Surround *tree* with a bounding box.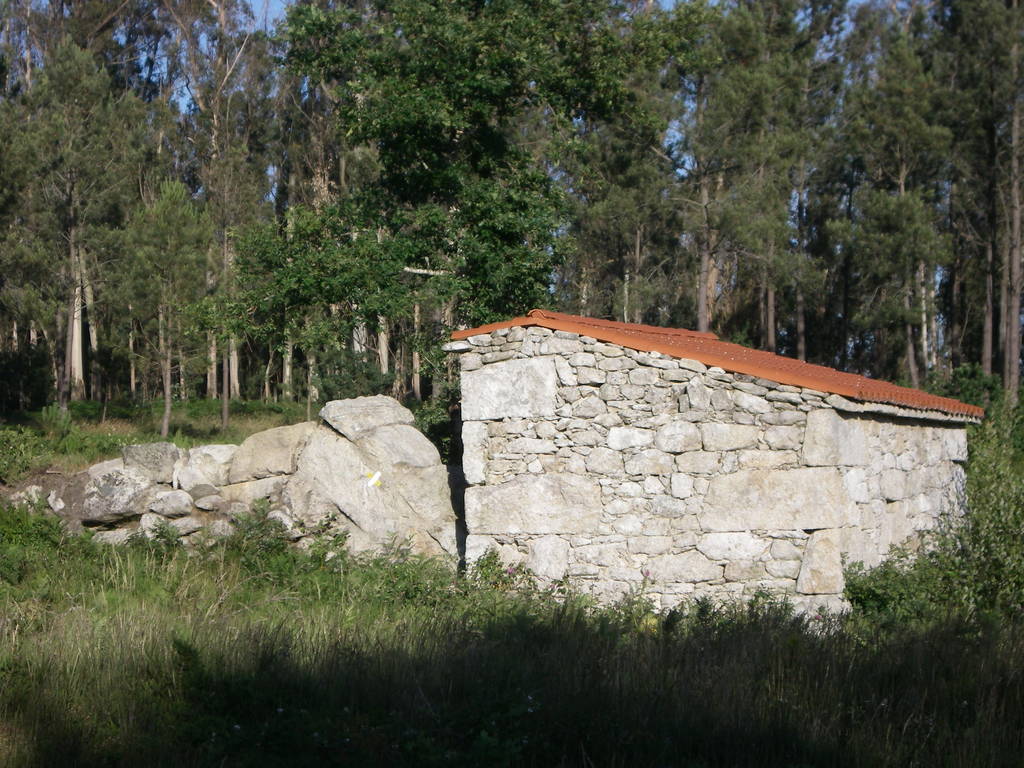
(left=471, top=0, right=565, bottom=327).
